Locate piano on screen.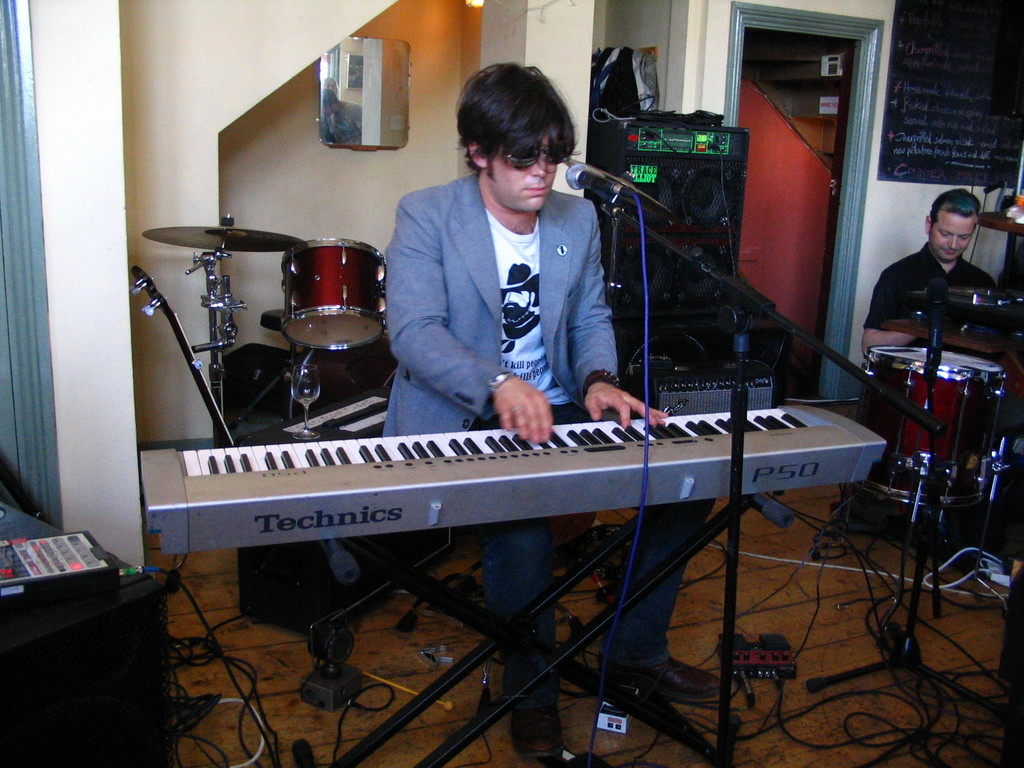
On screen at (left=138, top=342, right=948, bottom=686).
